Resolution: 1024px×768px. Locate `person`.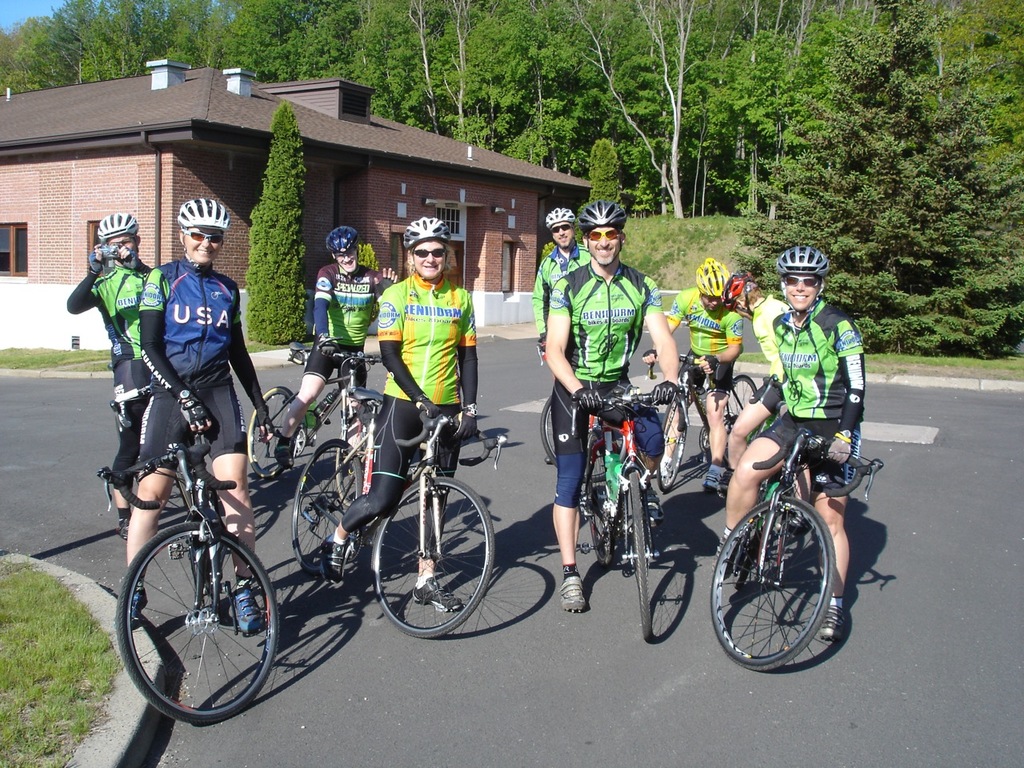
rect(65, 204, 171, 538).
